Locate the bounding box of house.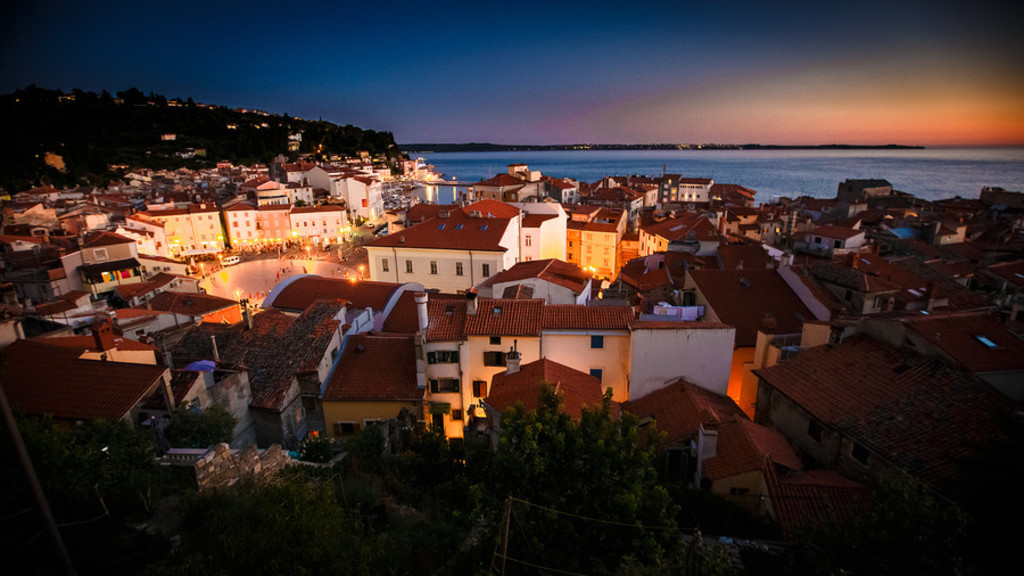
Bounding box: l=416, t=257, r=744, b=446.
